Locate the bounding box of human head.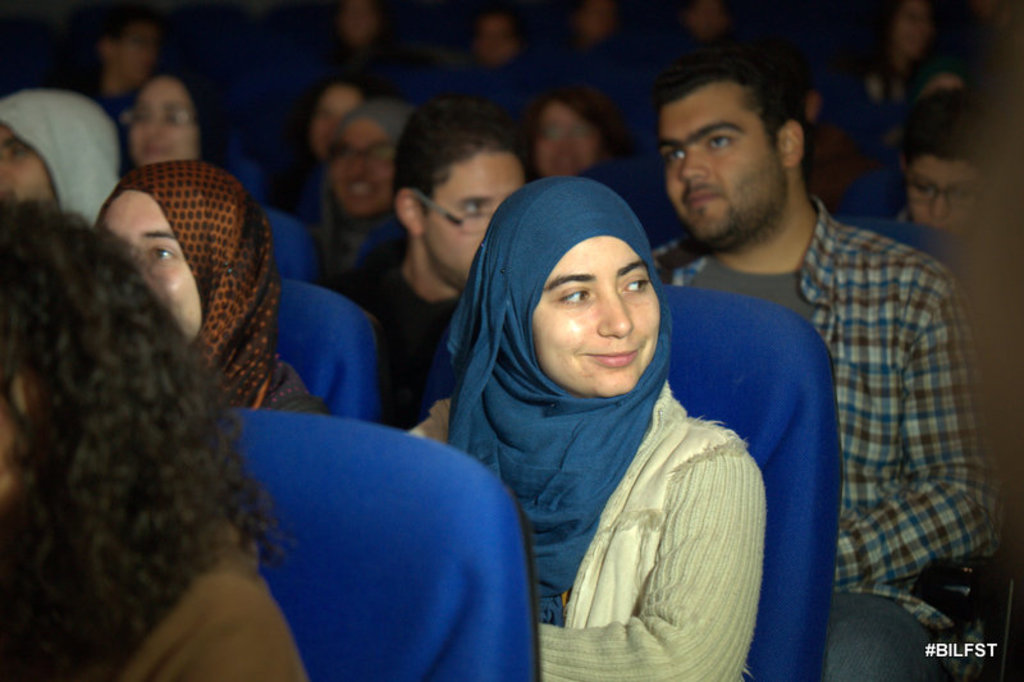
Bounding box: 0:84:123:210.
